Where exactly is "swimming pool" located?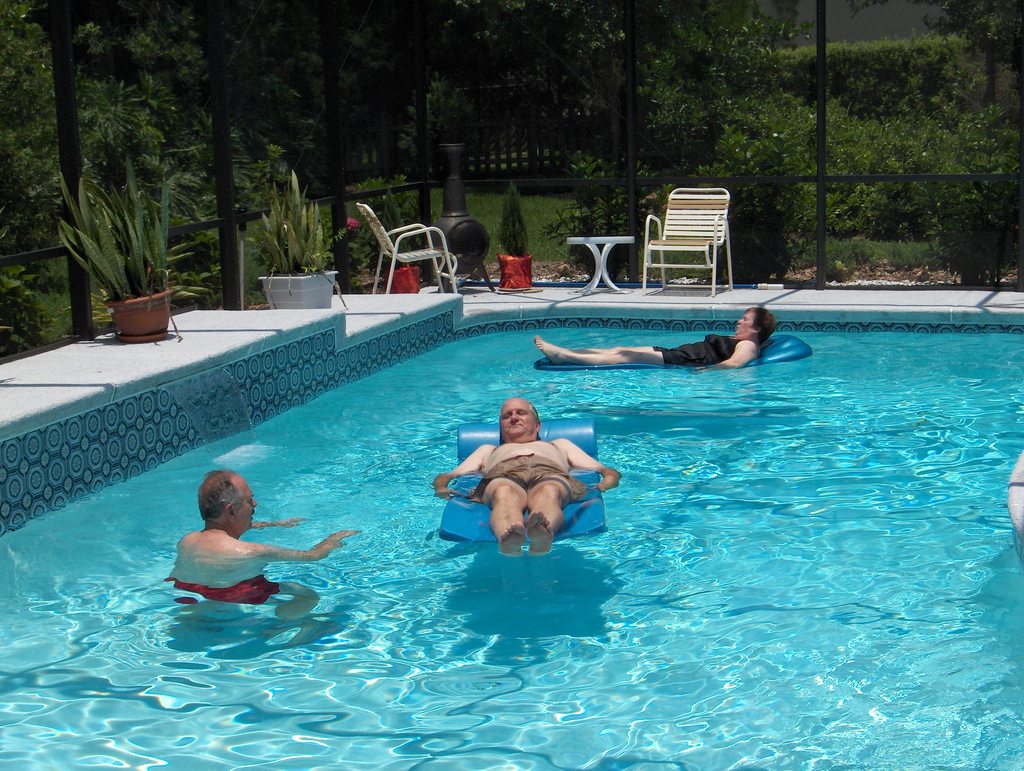
Its bounding box is 0:305:1023:770.
